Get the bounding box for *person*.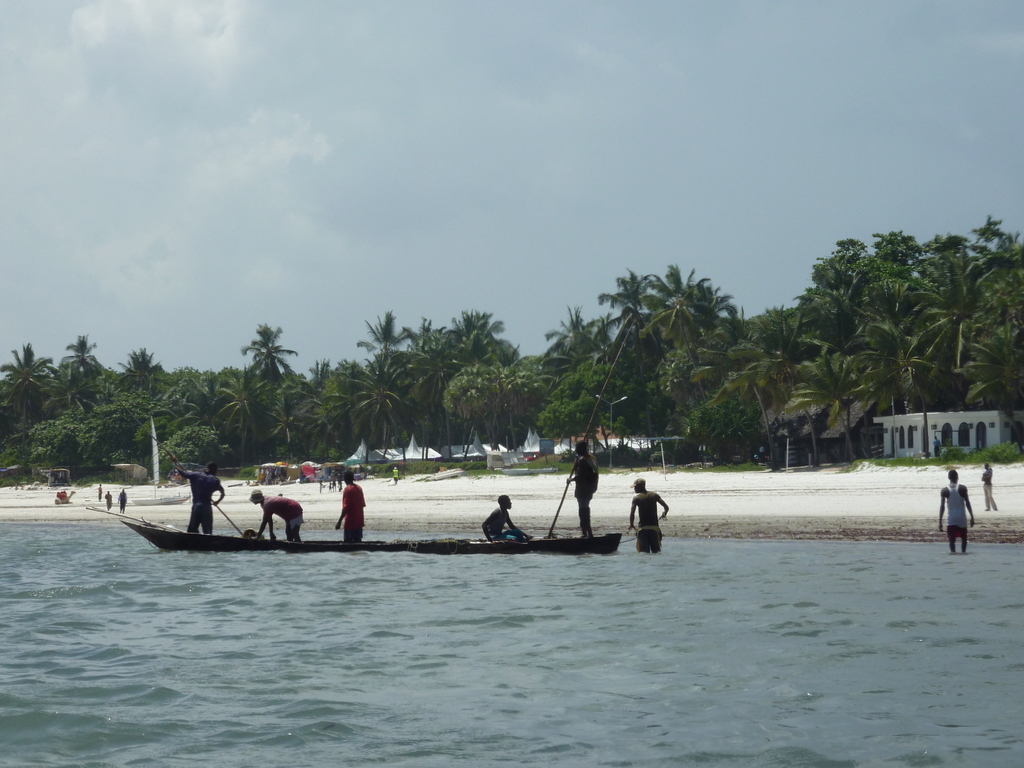
(left=940, top=471, right=974, bottom=552).
